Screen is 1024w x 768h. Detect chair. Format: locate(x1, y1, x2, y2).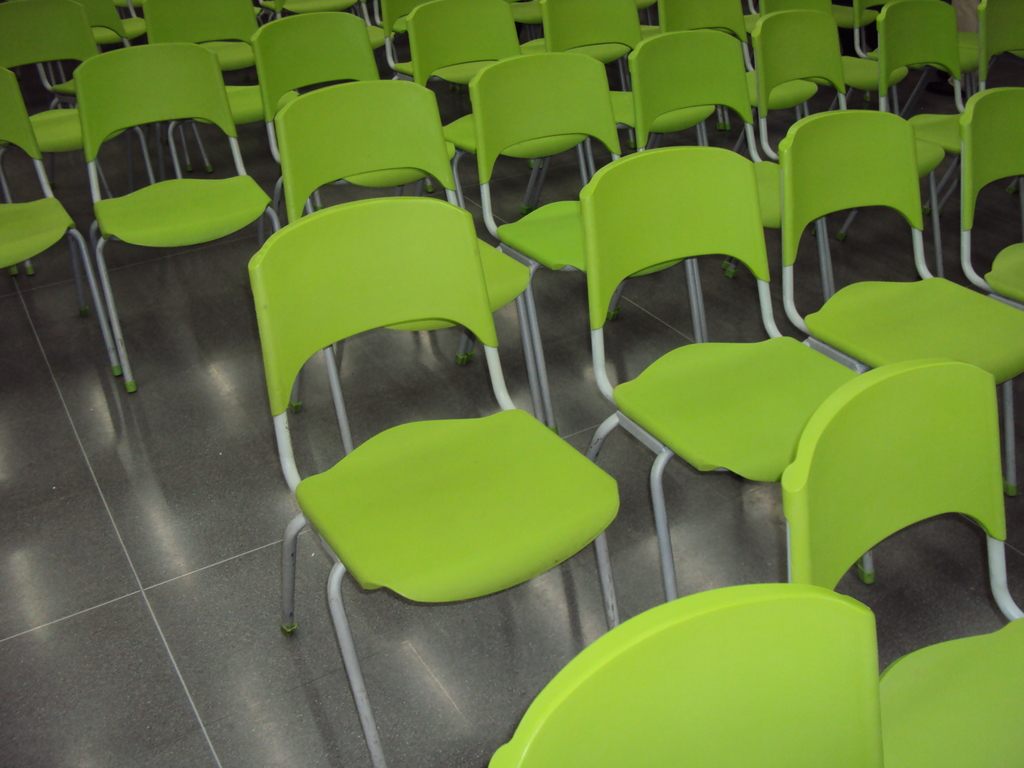
locate(177, 40, 269, 166).
